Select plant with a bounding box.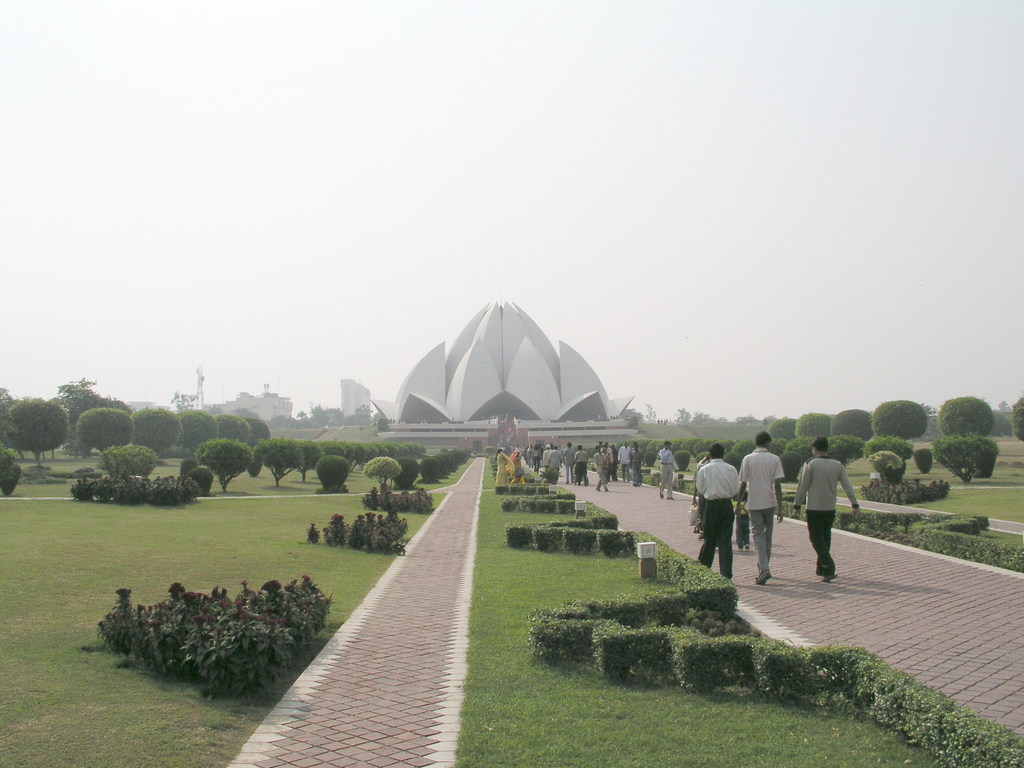
box=[861, 431, 910, 461].
